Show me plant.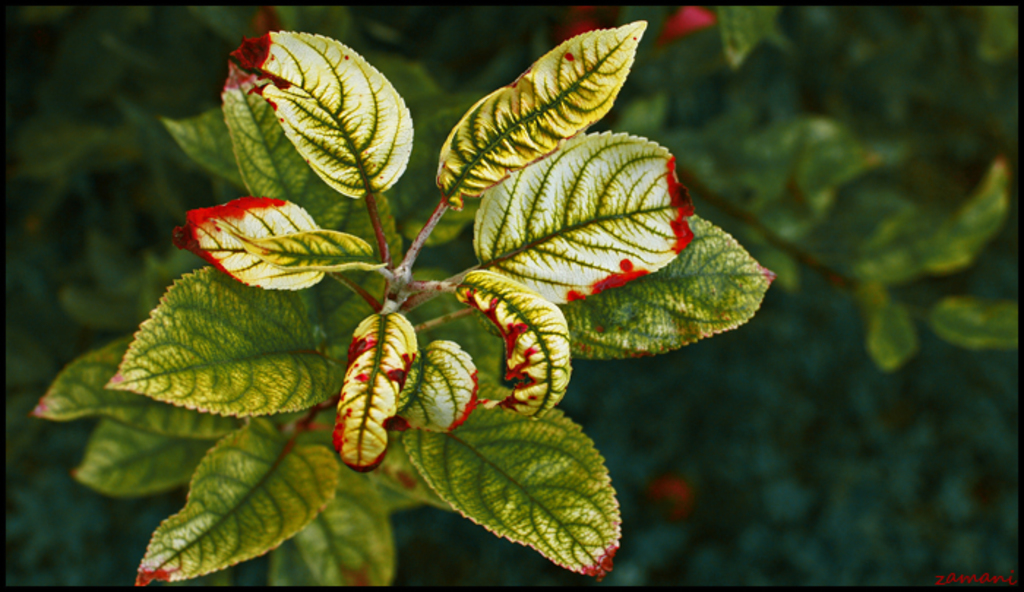
plant is here: detection(48, 7, 748, 560).
